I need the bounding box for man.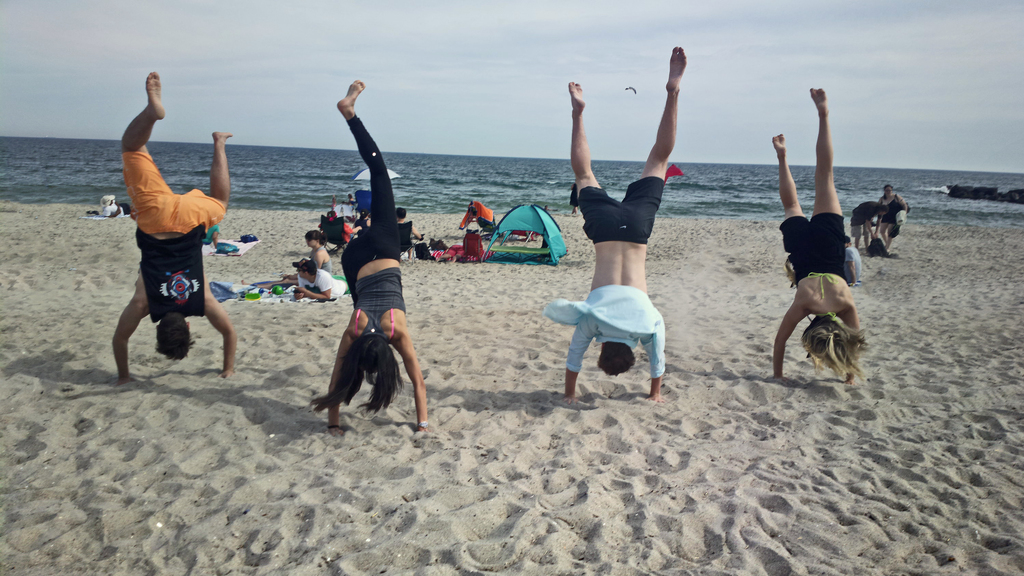
Here it is: Rect(565, 41, 691, 403).
